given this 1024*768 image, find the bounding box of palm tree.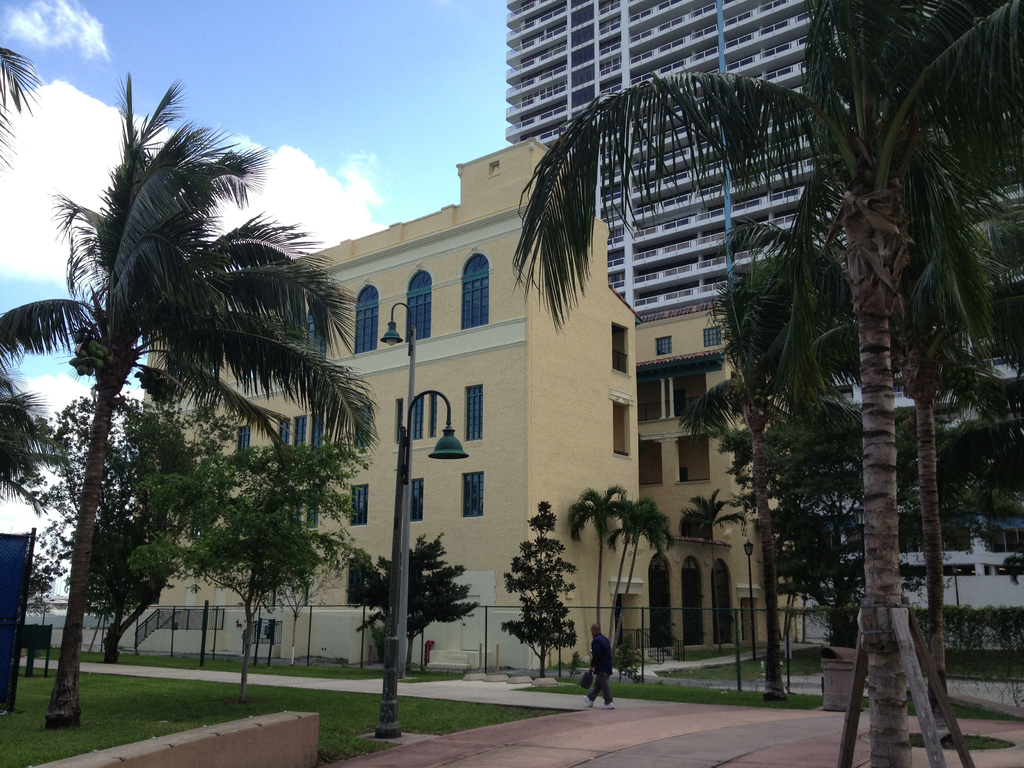
{"x1": 61, "y1": 124, "x2": 326, "y2": 713}.
